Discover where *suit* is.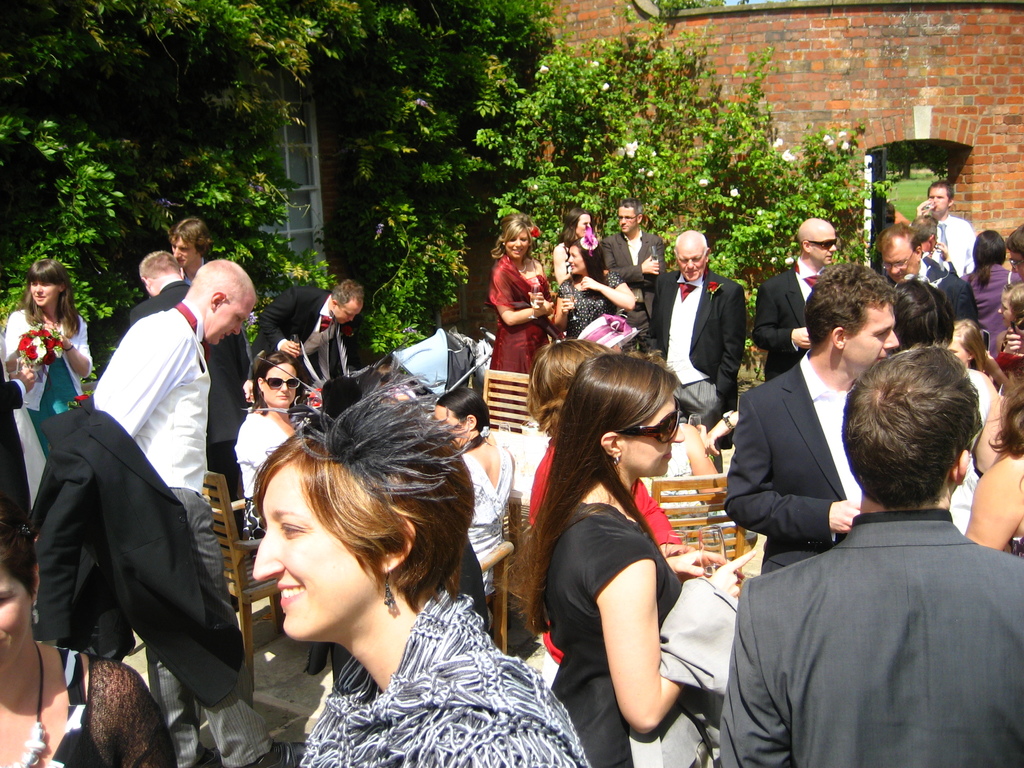
Discovered at x1=751 y1=255 x2=824 y2=381.
